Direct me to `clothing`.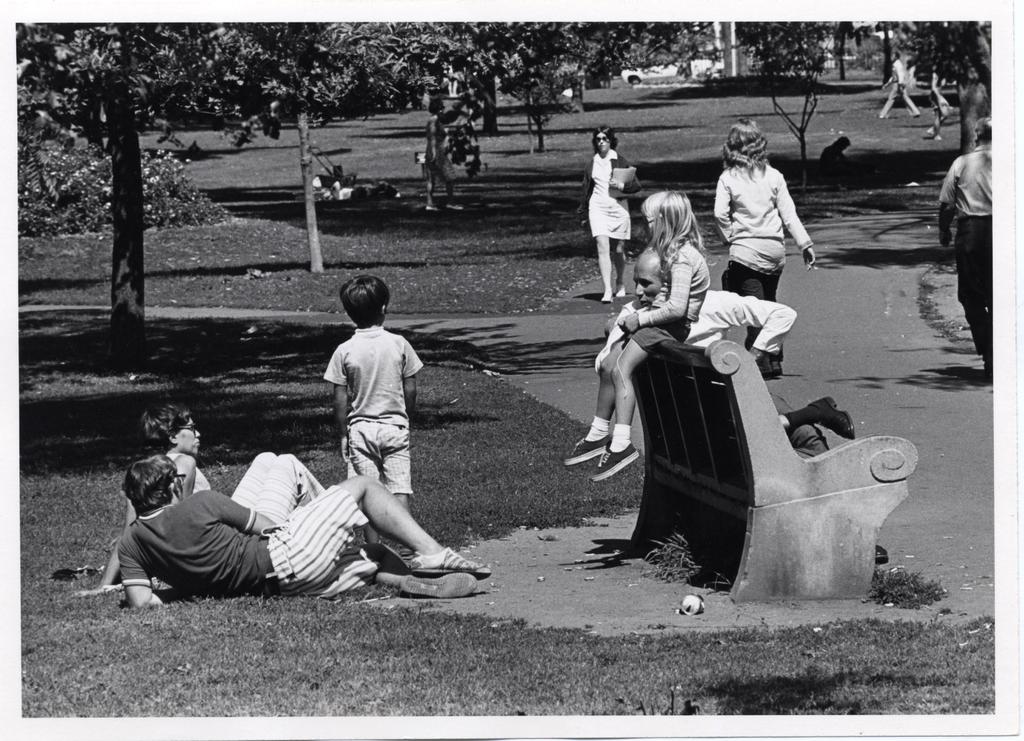
Direction: bbox=[619, 235, 706, 352].
